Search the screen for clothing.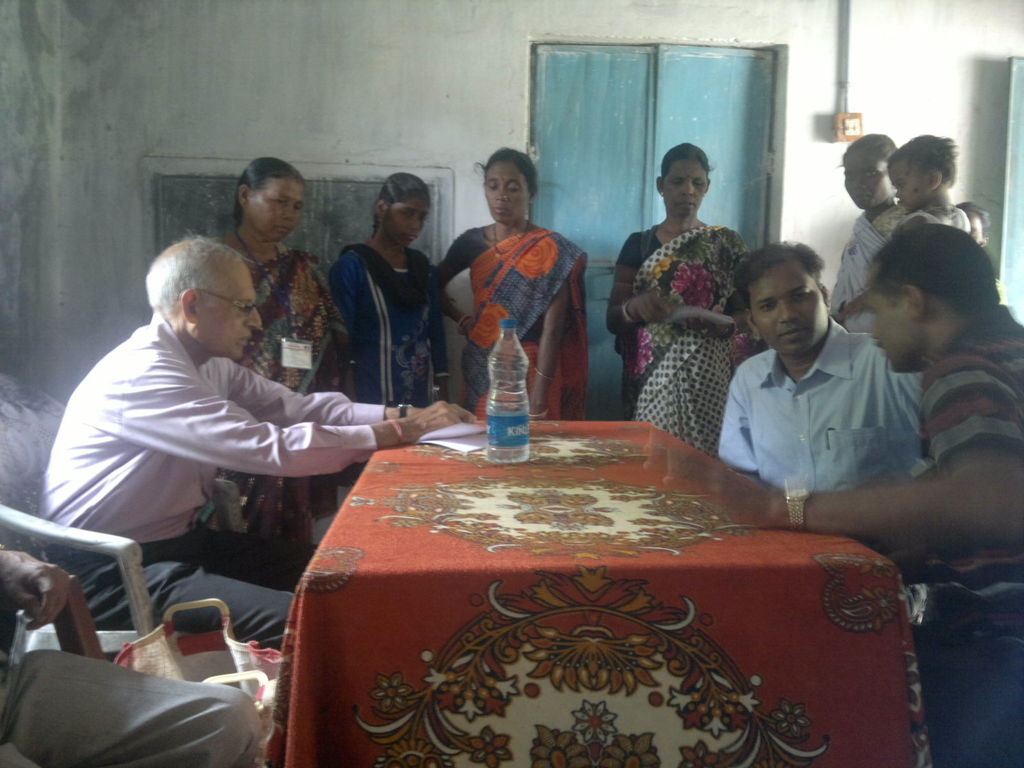
Found at left=328, top=246, right=449, bottom=484.
